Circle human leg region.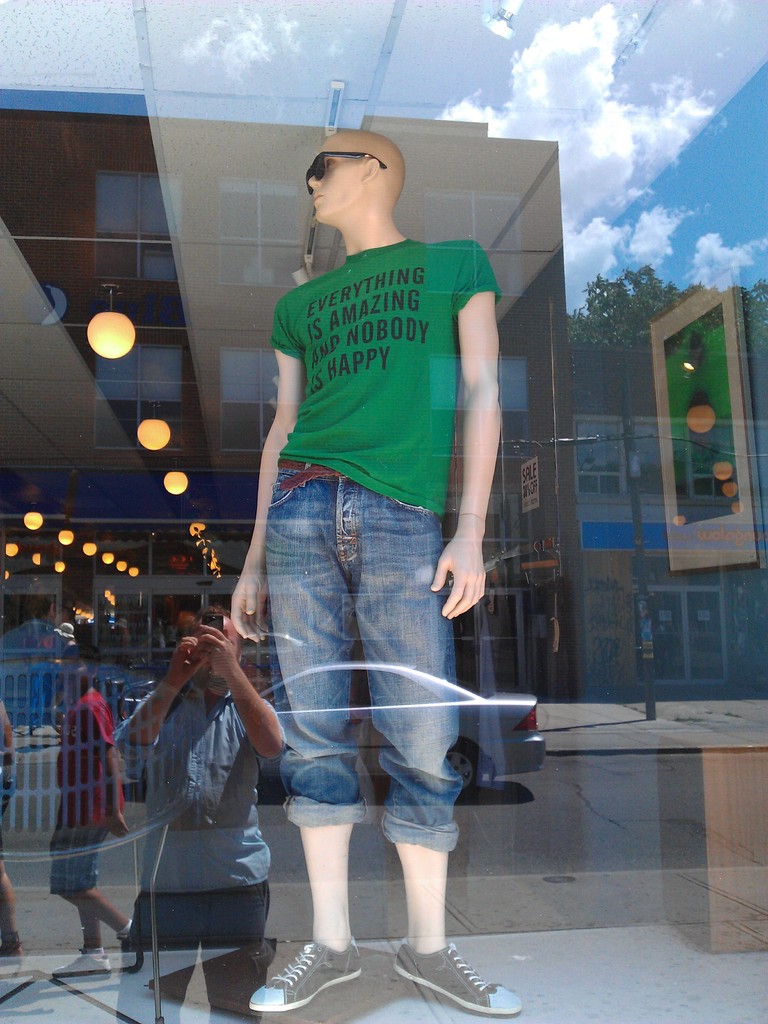
Region: BBox(203, 884, 271, 1023).
